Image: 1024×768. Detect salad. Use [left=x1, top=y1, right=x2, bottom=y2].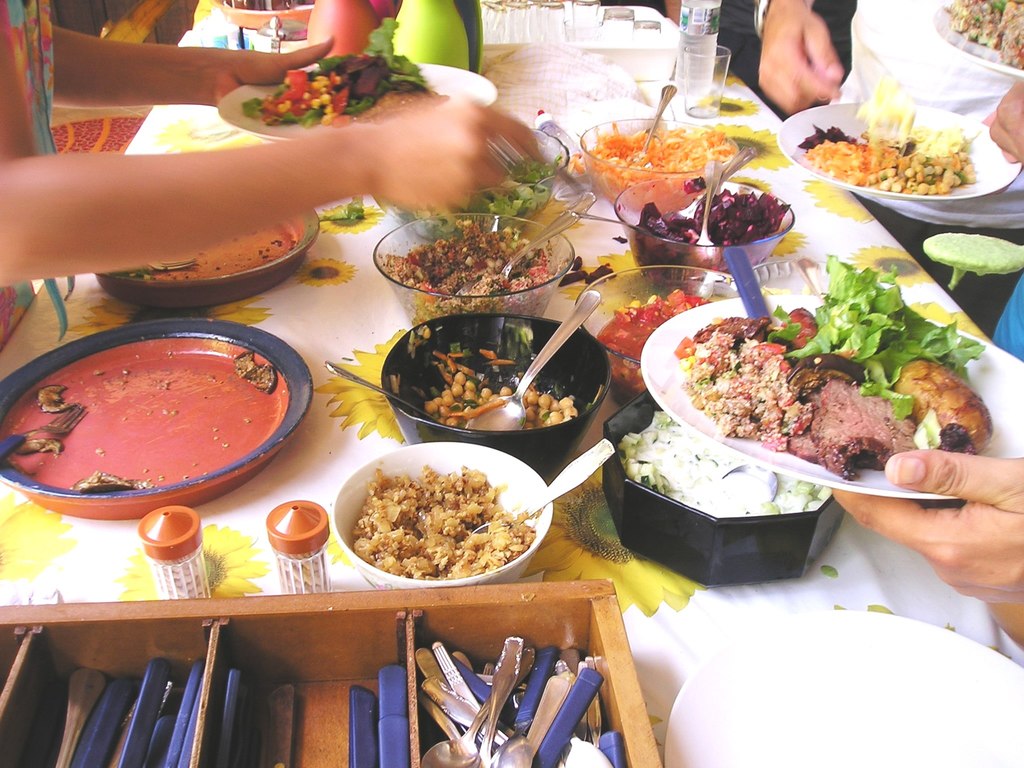
[left=240, top=16, right=452, bottom=124].
